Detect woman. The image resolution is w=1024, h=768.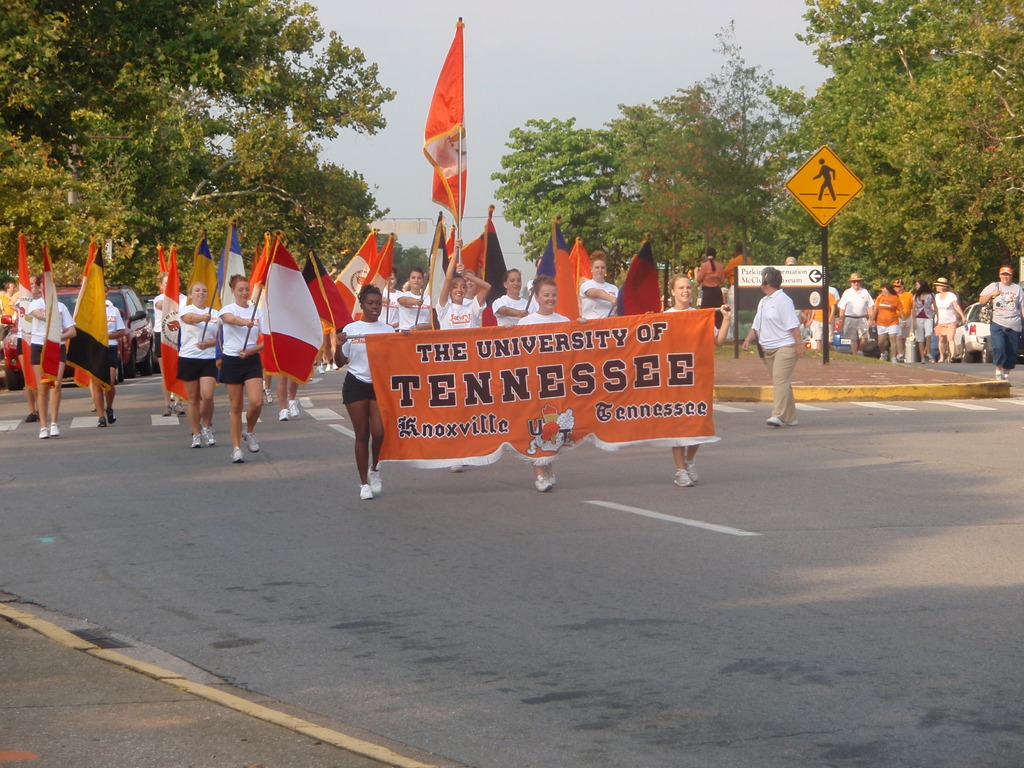
399, 263, 438, 330.
